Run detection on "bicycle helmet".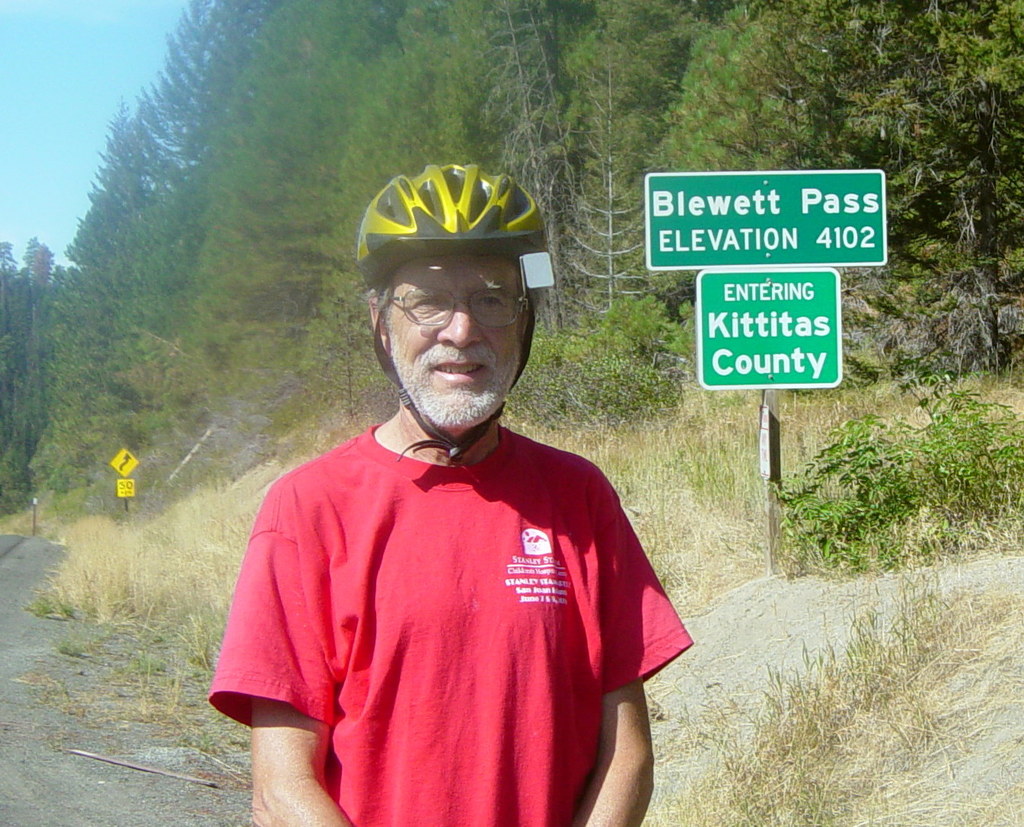
Result: [355, 147, 553, 464].
